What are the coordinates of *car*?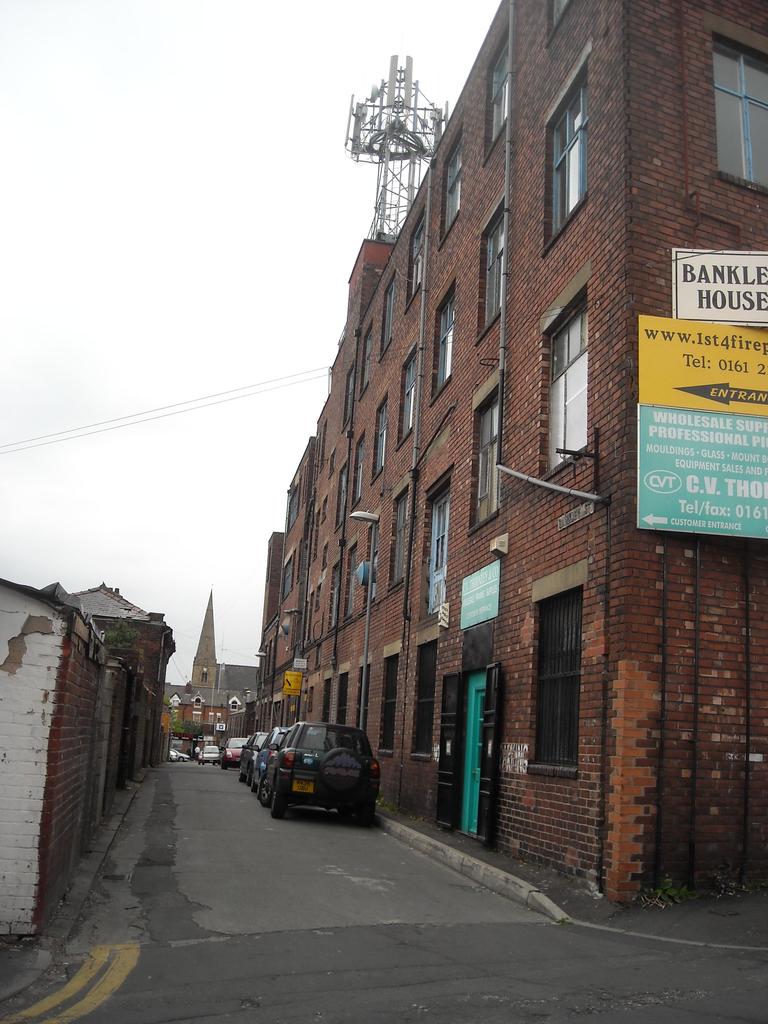
box=[223, 731, 257, 767].
